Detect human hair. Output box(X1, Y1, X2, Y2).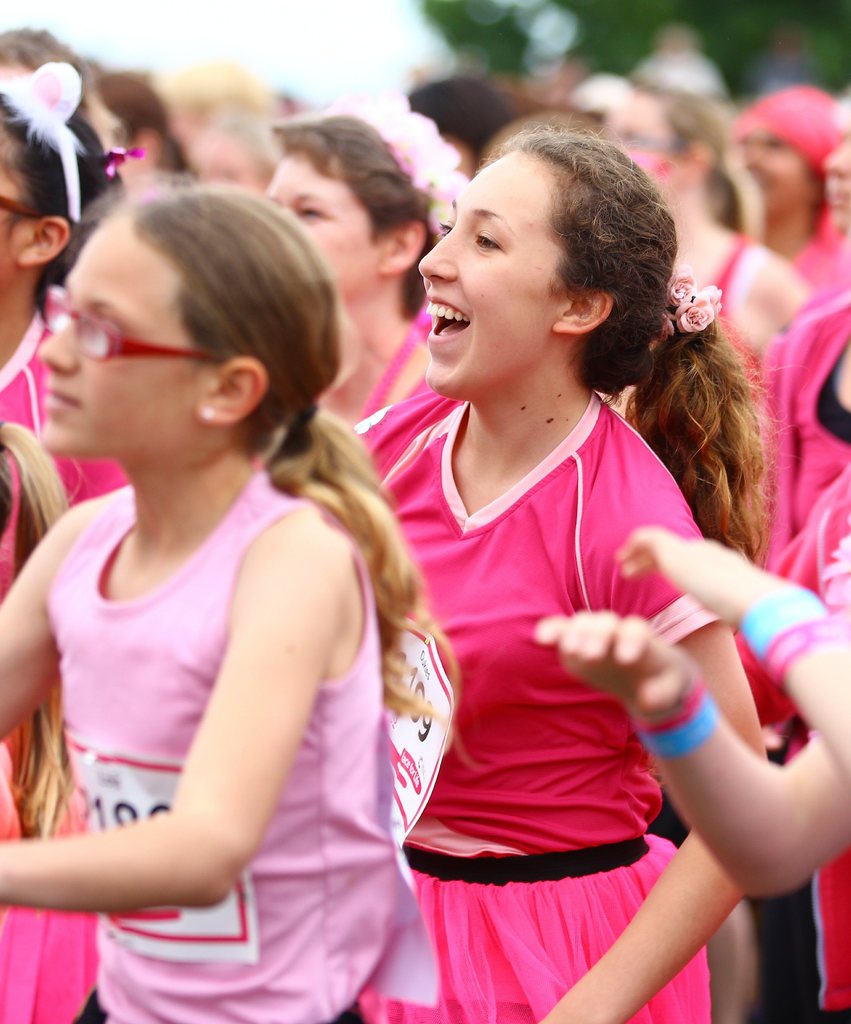
box(0, 26, 93, 127).
